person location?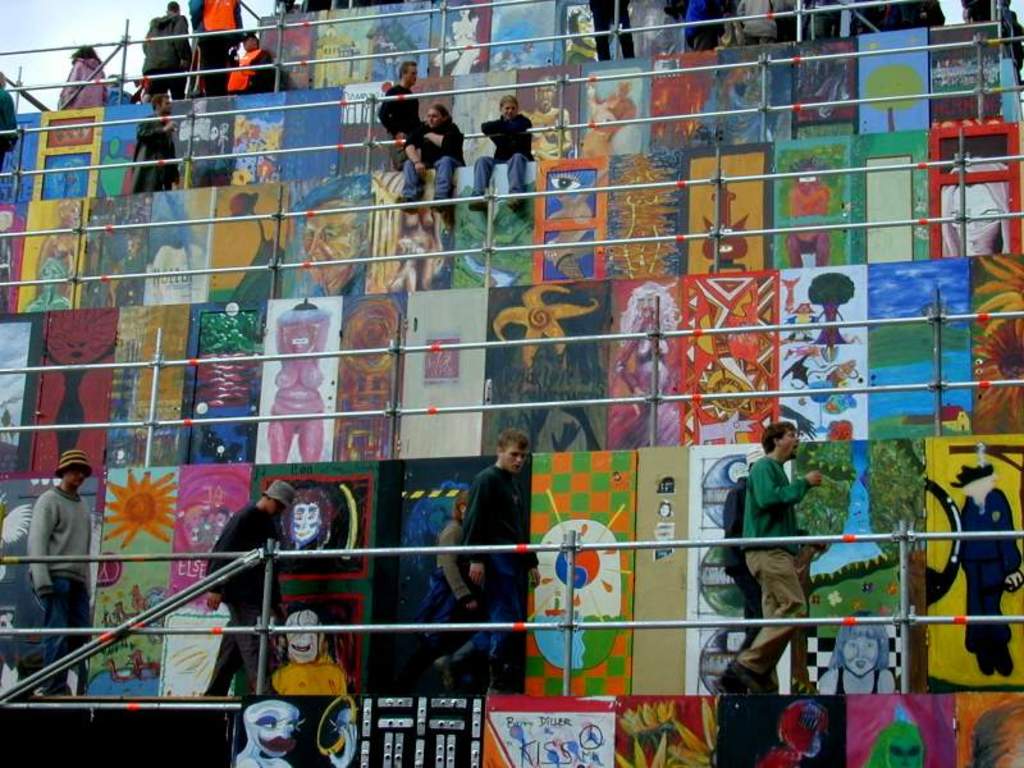
{"x1": 822, "y1": 613, "x2": 902, "y2": 698}
